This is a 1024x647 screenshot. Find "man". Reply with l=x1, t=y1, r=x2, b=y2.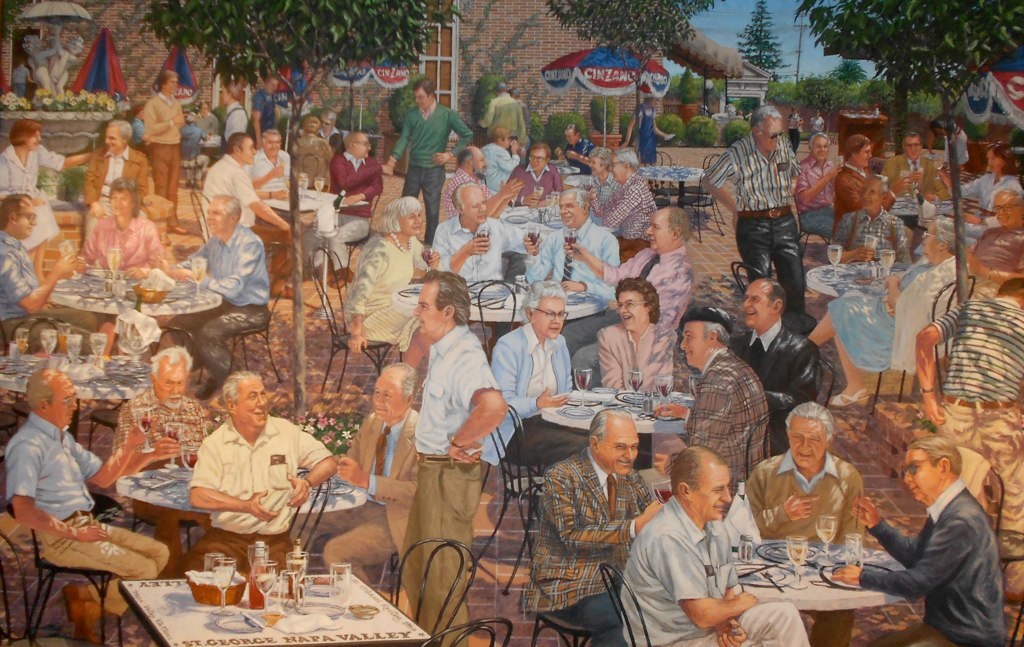
l=135, t=68, r=198, b=205.
